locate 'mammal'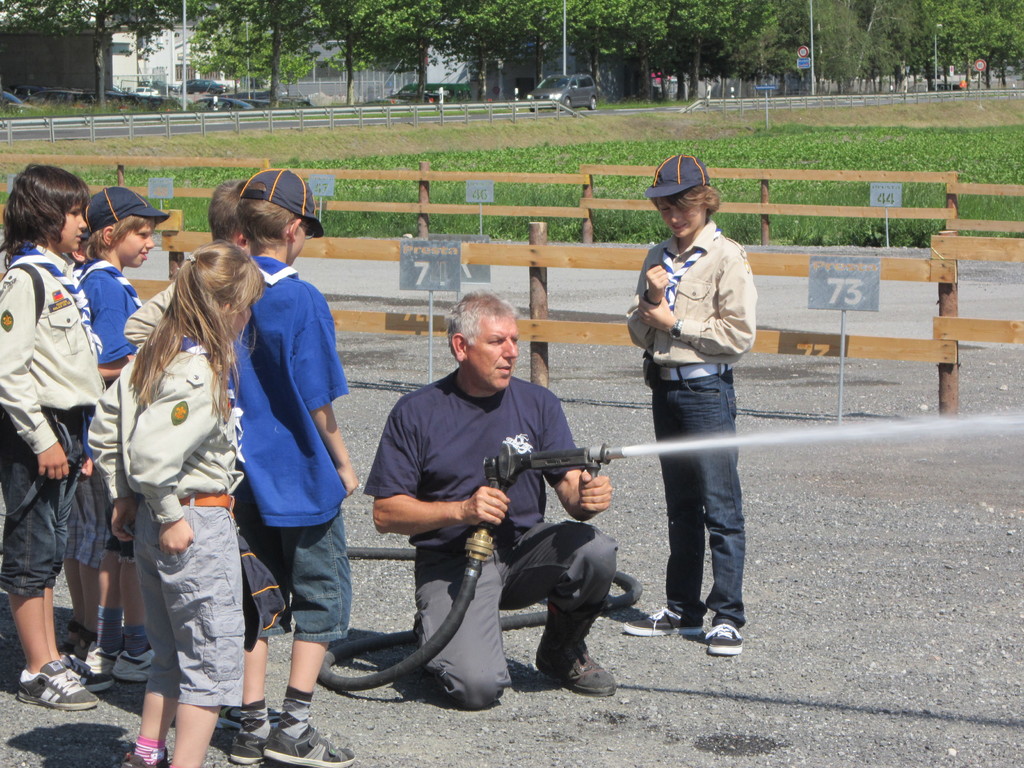
box=[59, 219, 102, 646]
